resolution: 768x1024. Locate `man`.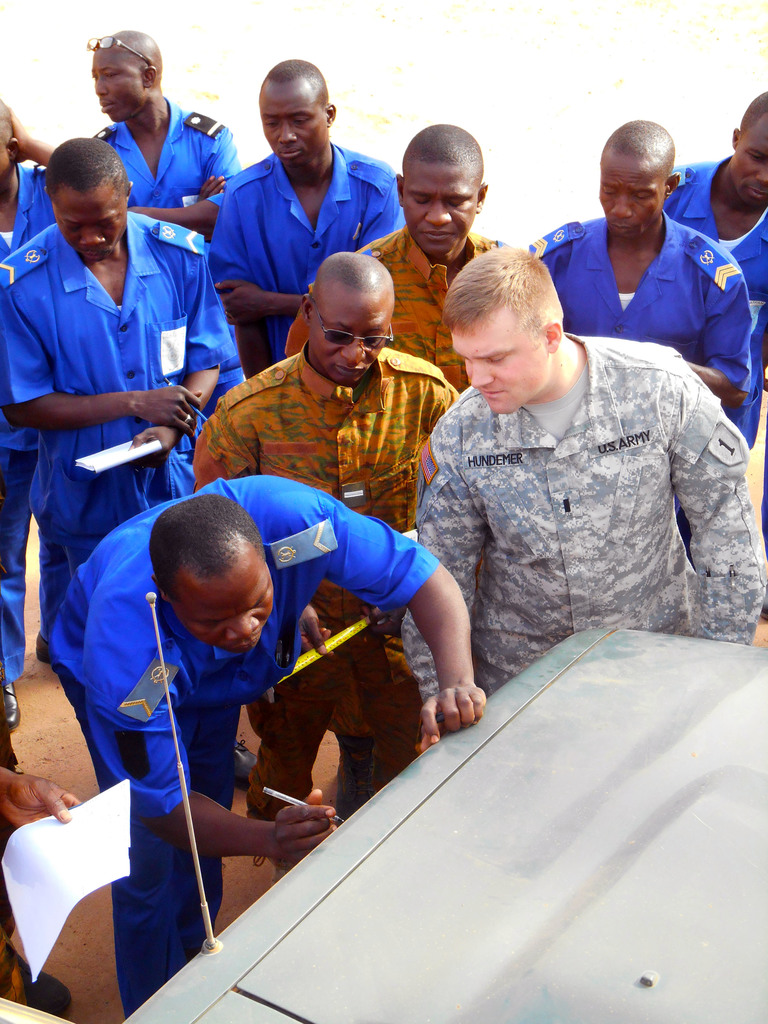
bbox(0, 97, 63, 271).
